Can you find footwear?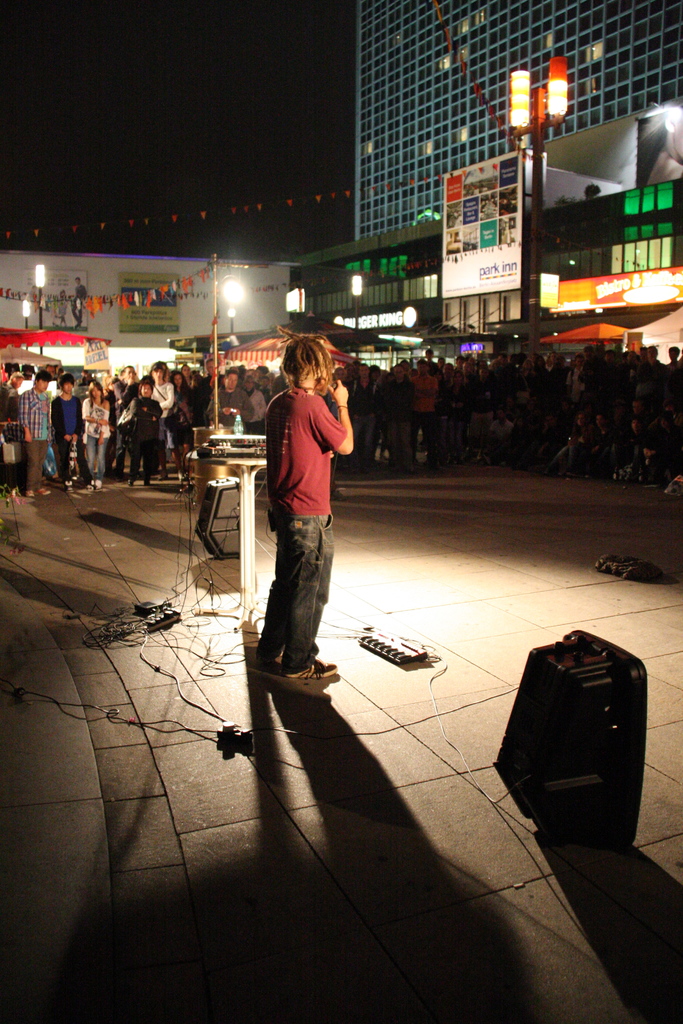
Yes, bounding box: <region>289, 659, 334, 678</region>.
